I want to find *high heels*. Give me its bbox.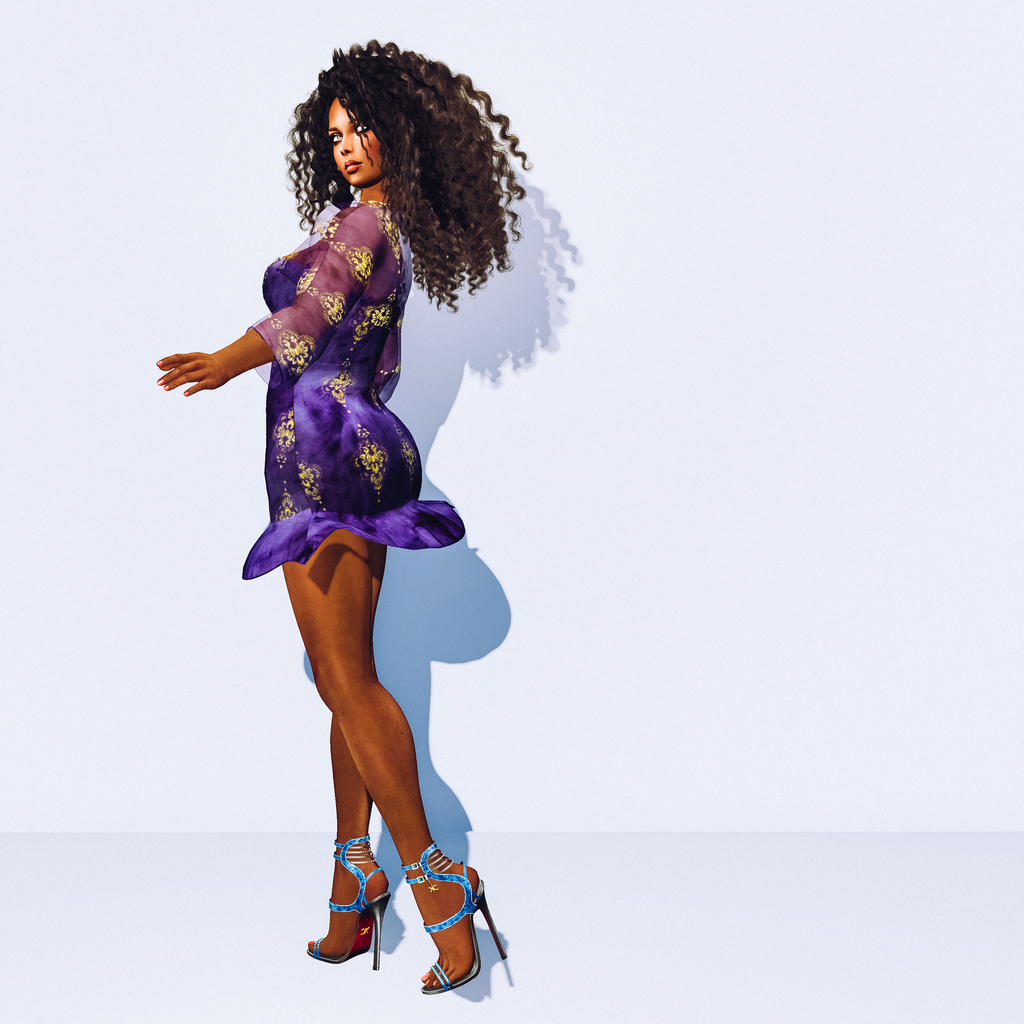
left=305, top=839, right=391, bottom=970.
